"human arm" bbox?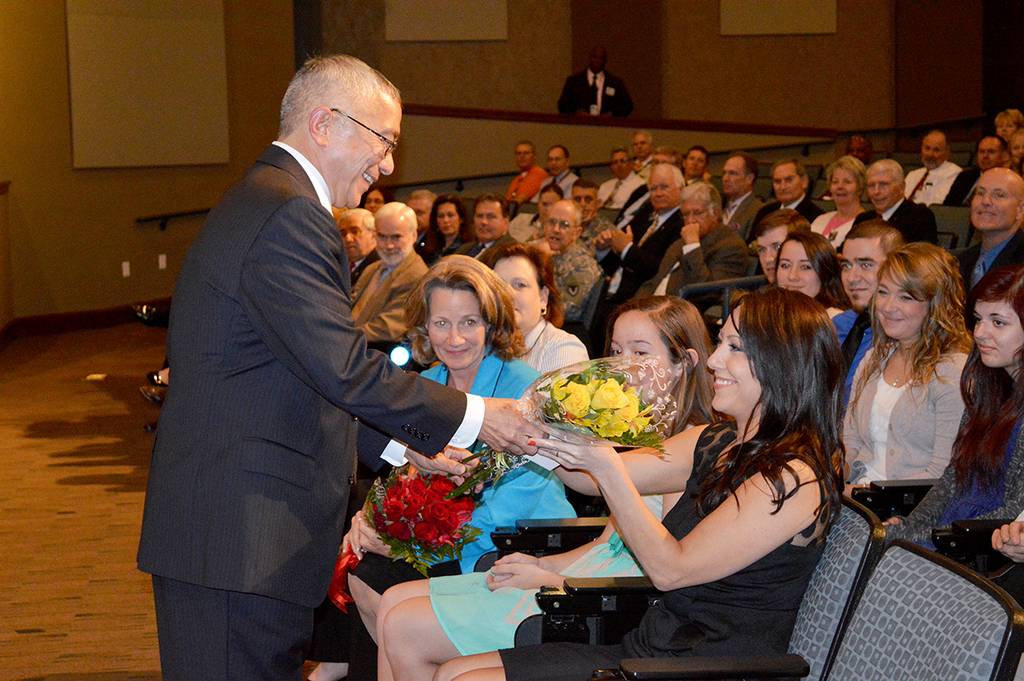
bbox=(579, 210, 596, 232)
